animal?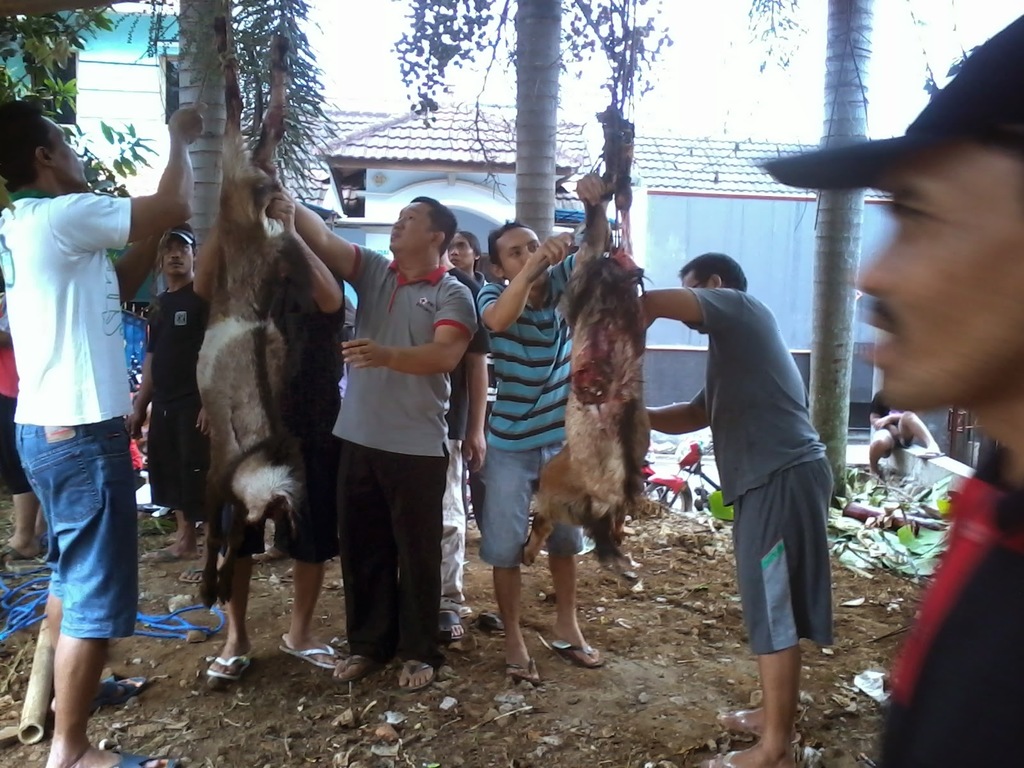
region(520, 103, 653, 565)
